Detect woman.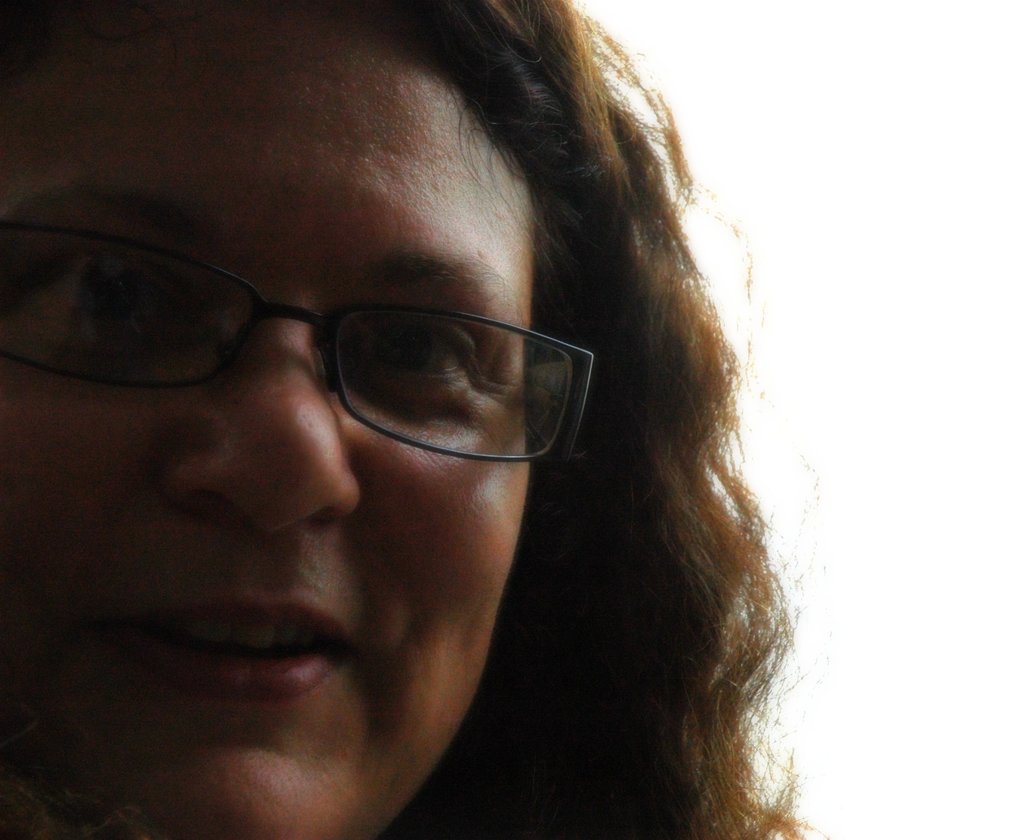
Detected at 0 0 829 839.
